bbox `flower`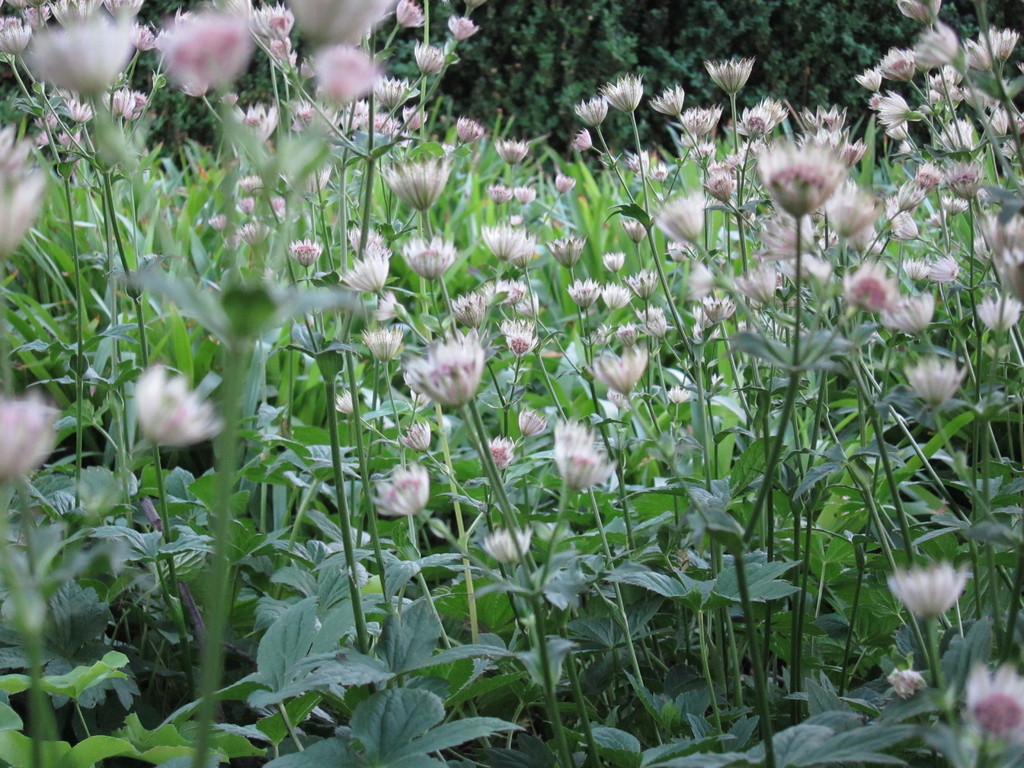
detection(567, 282, 599, 312)
